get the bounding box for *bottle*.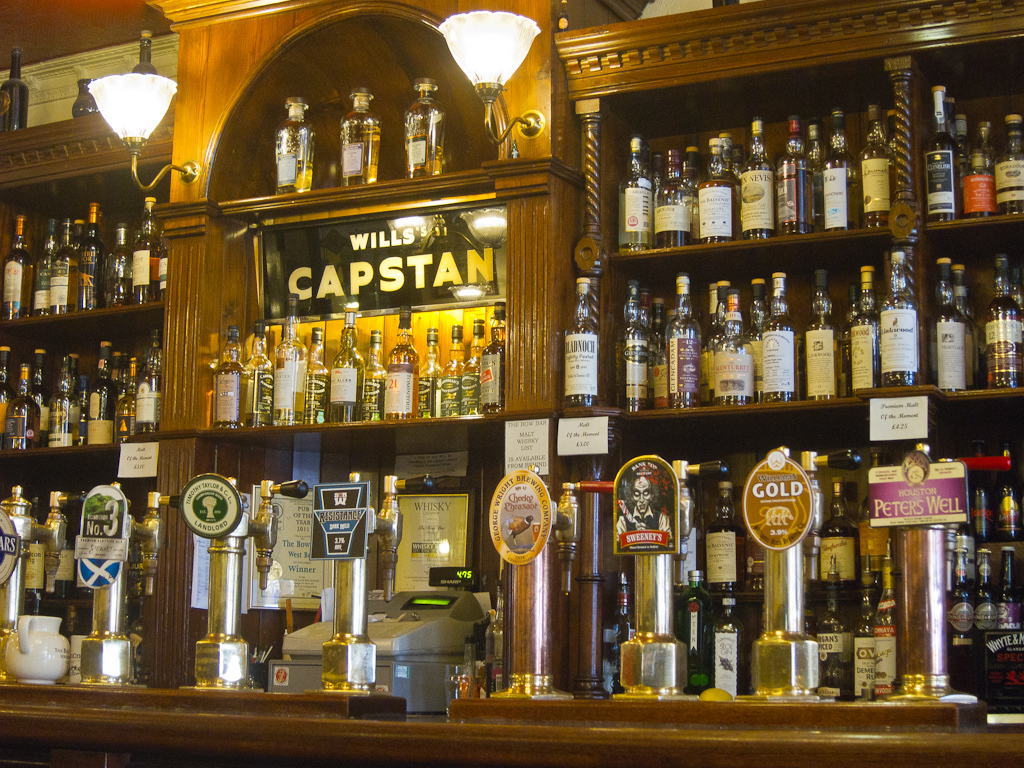
48,353,88,448.
